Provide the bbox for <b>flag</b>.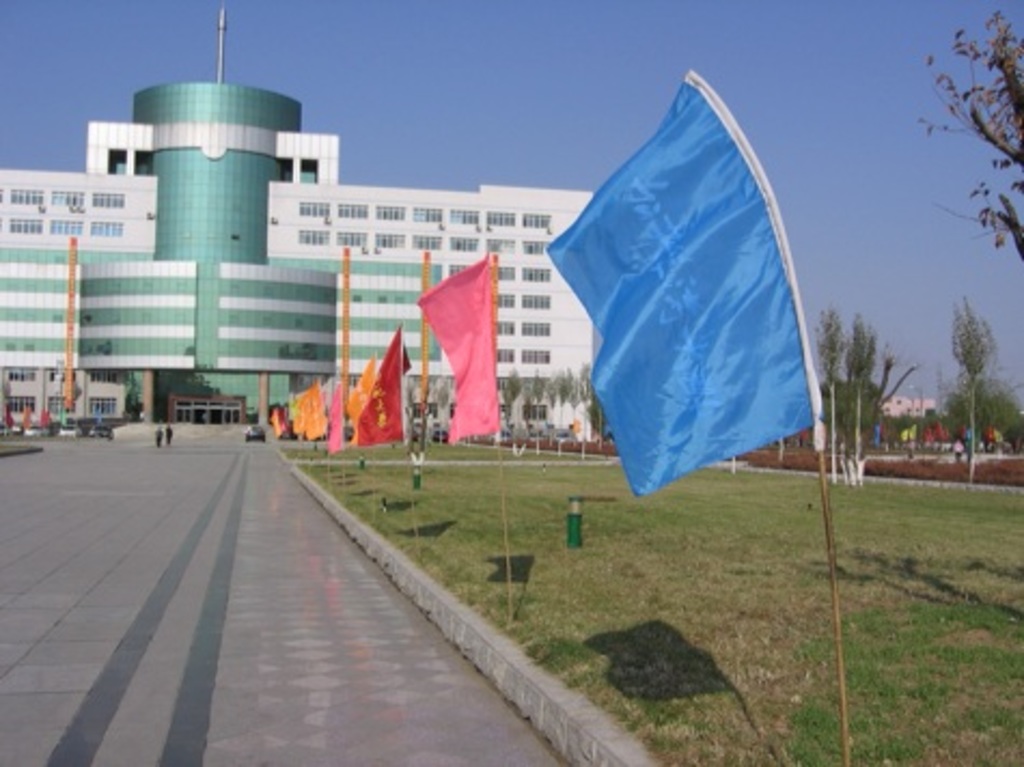
locate(412, 261, 507, 446).
